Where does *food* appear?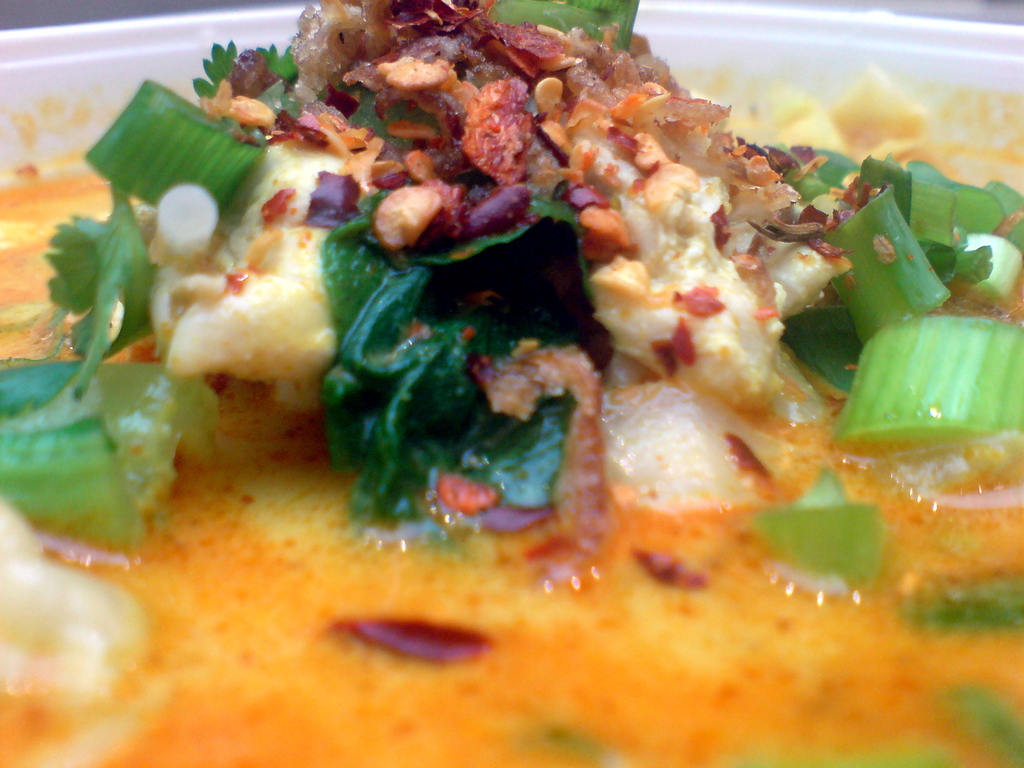
Appears at bbox=[0, 165, 65, 767].
